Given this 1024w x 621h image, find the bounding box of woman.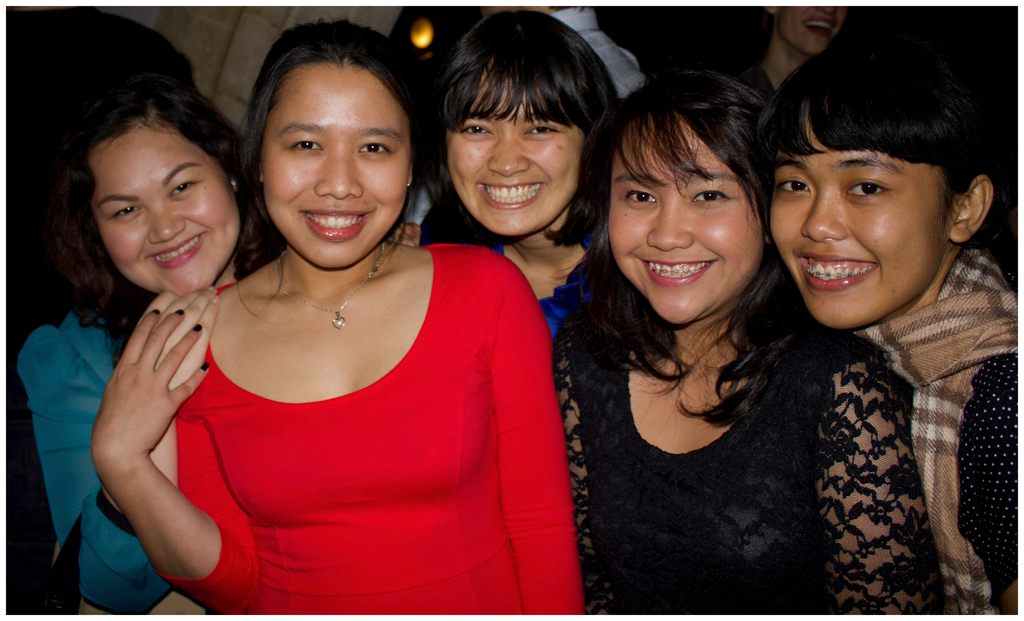
(left=550, top=65, right=949, bottom=615).
